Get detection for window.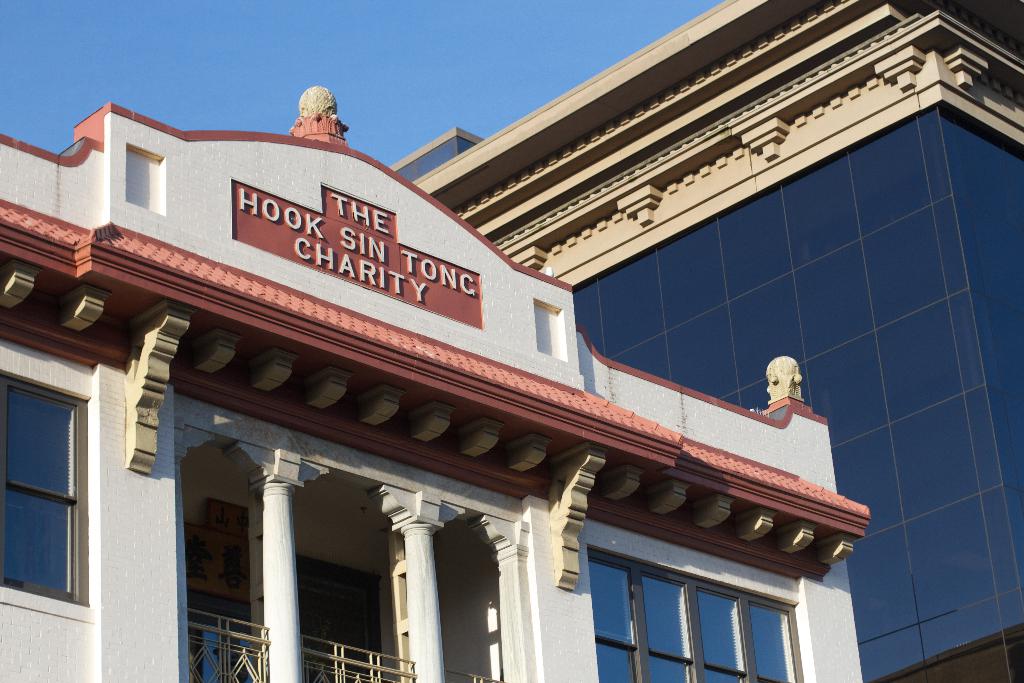
Detection: [left=0, top=359, right=92, bottom=605].
